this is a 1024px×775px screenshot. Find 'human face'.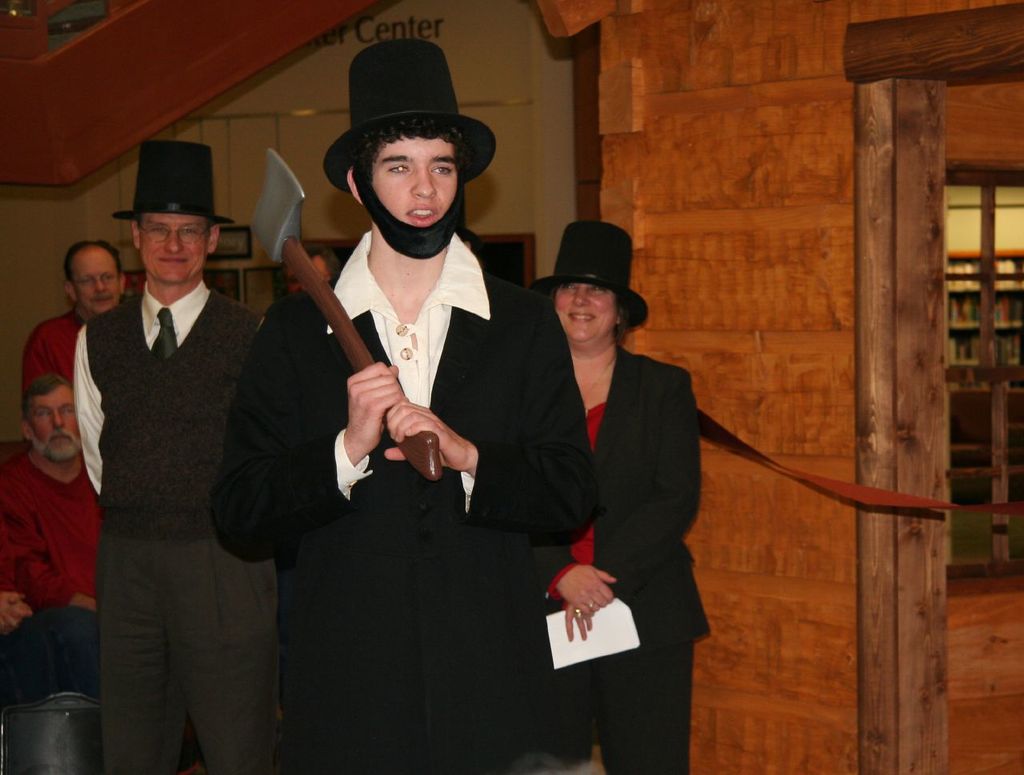
Bounding box: rect(371, 130, 458, 227).
